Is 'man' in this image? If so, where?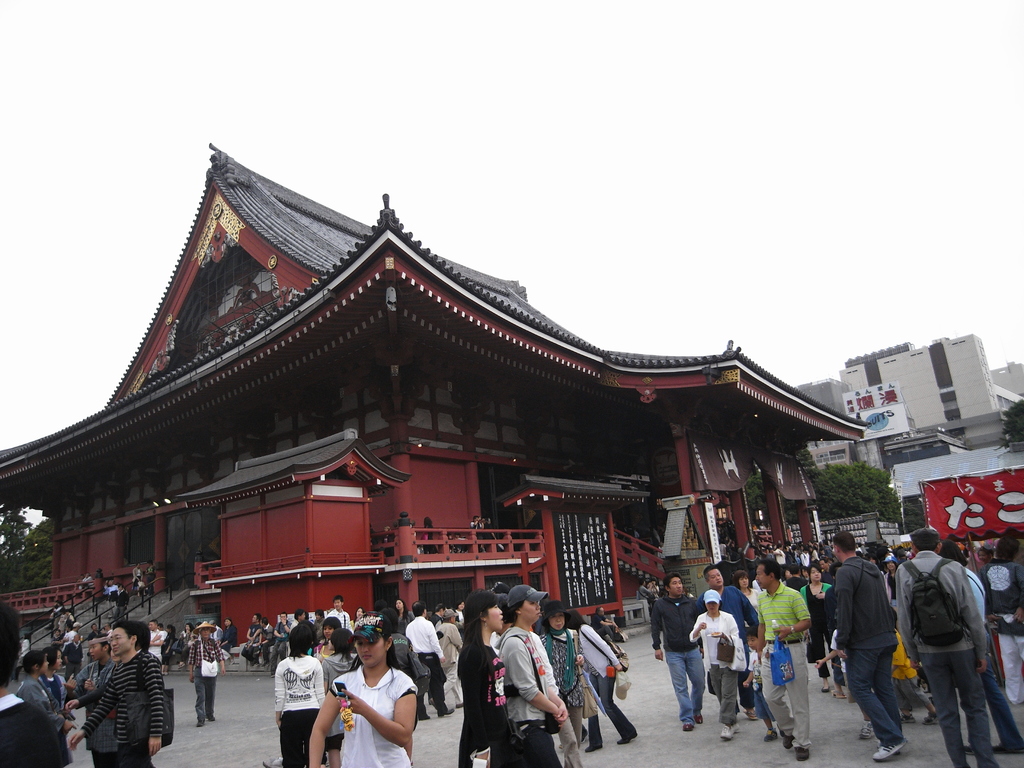
Yes, at box=[260, 617, 285, 663].
